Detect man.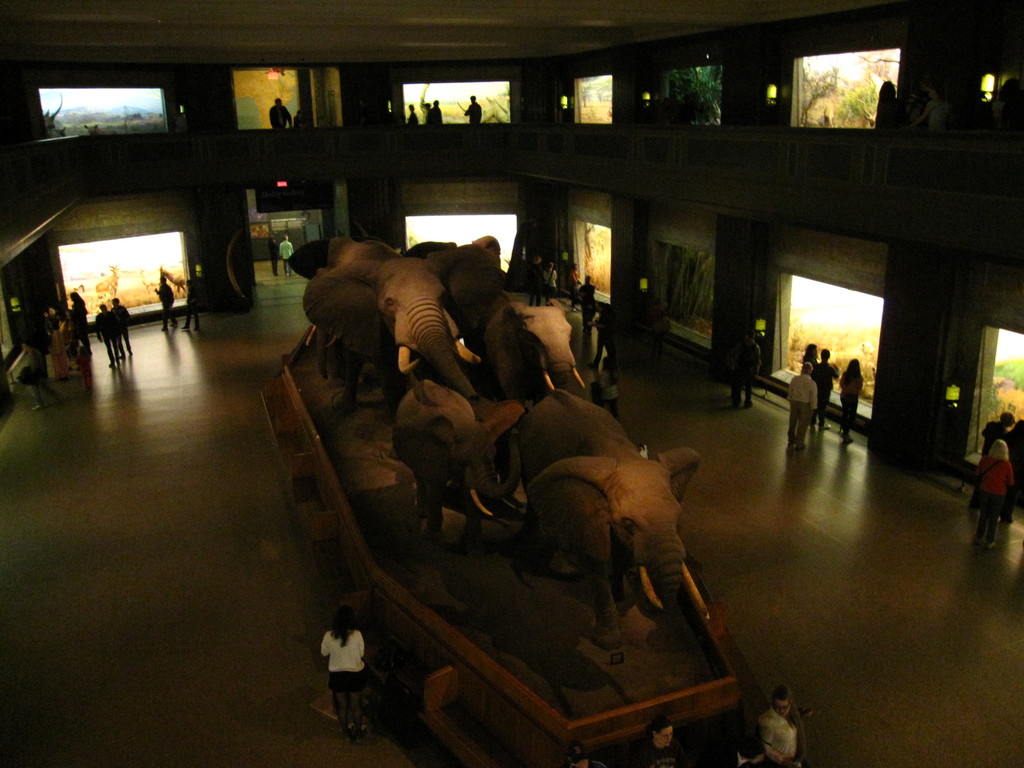
Detected at x1=895, y1=84, x2=951, y2=129.
